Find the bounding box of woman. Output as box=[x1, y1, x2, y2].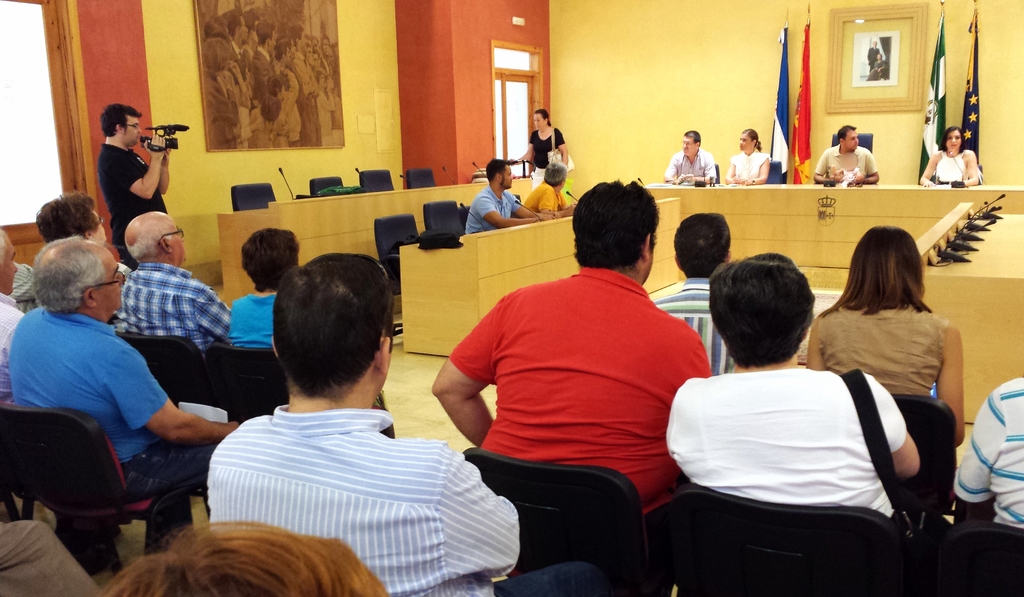
box=[223, 230, 301, 348].
